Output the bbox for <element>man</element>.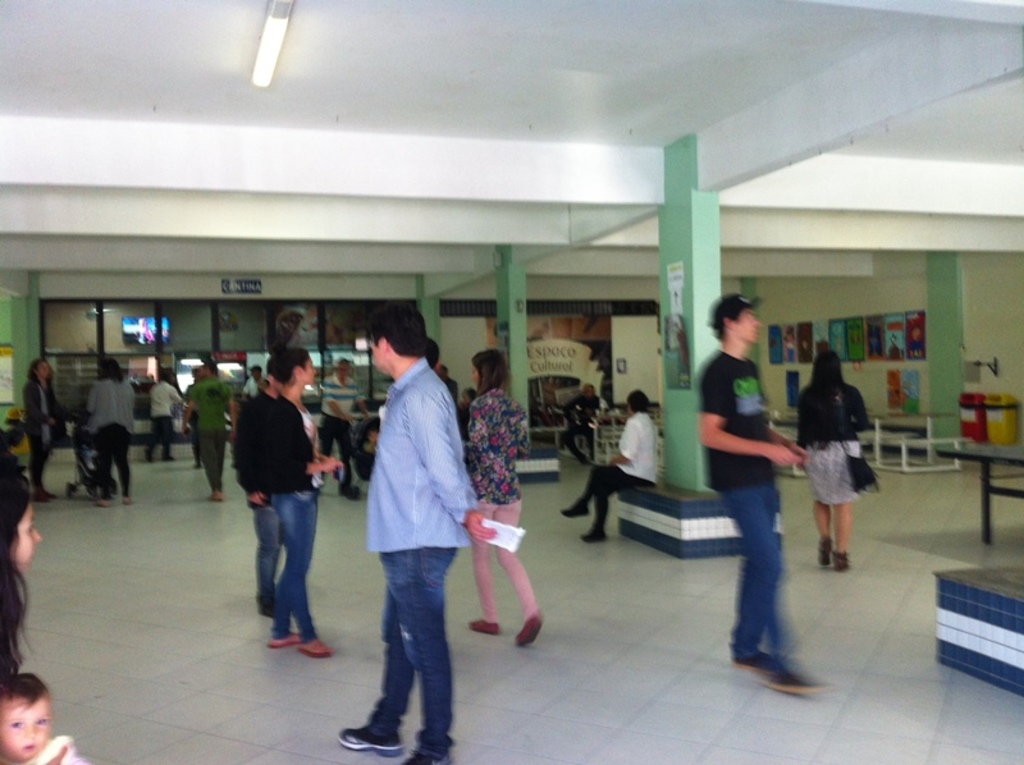
183,362,244,507.
